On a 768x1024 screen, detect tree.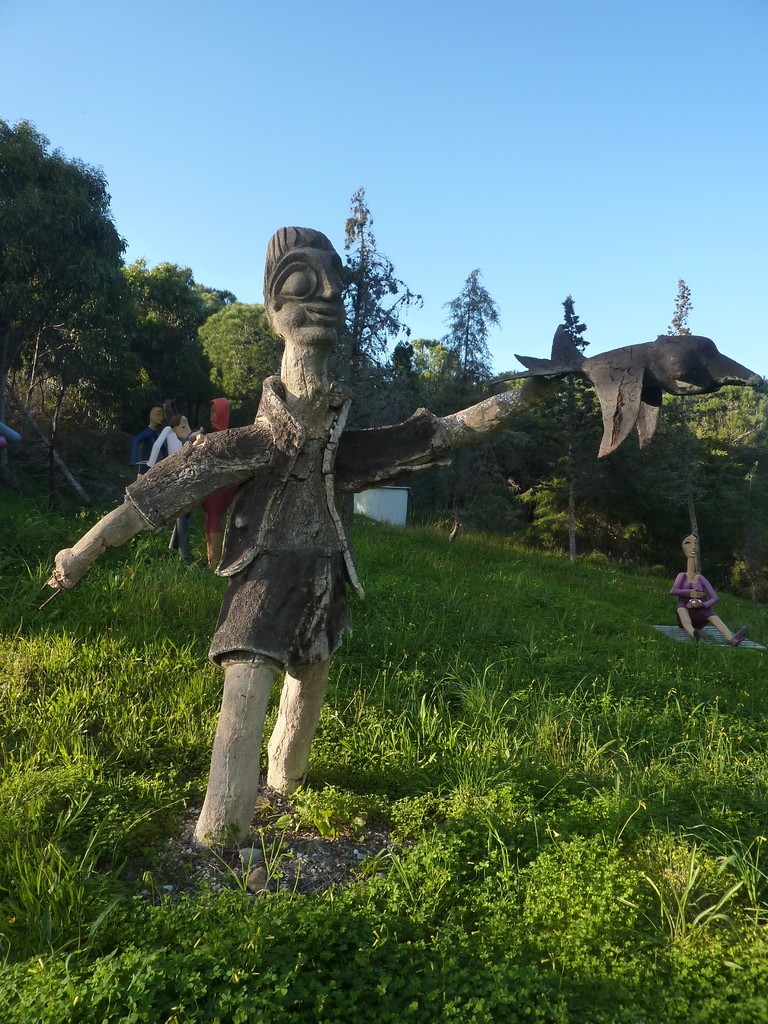
(343, 186, 422, 433).
